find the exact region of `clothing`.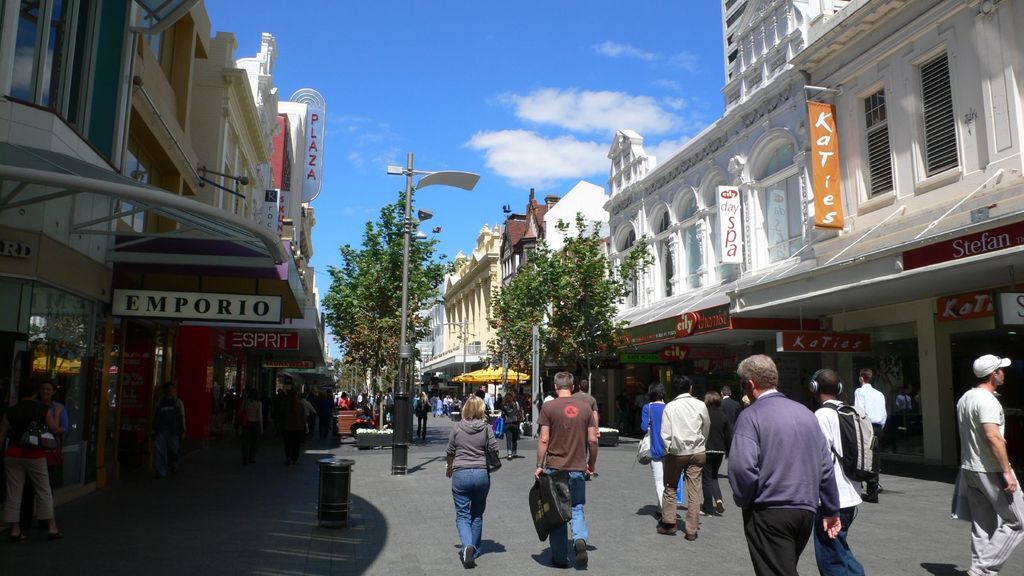
Exact region: [851, 383, 886, 497].
